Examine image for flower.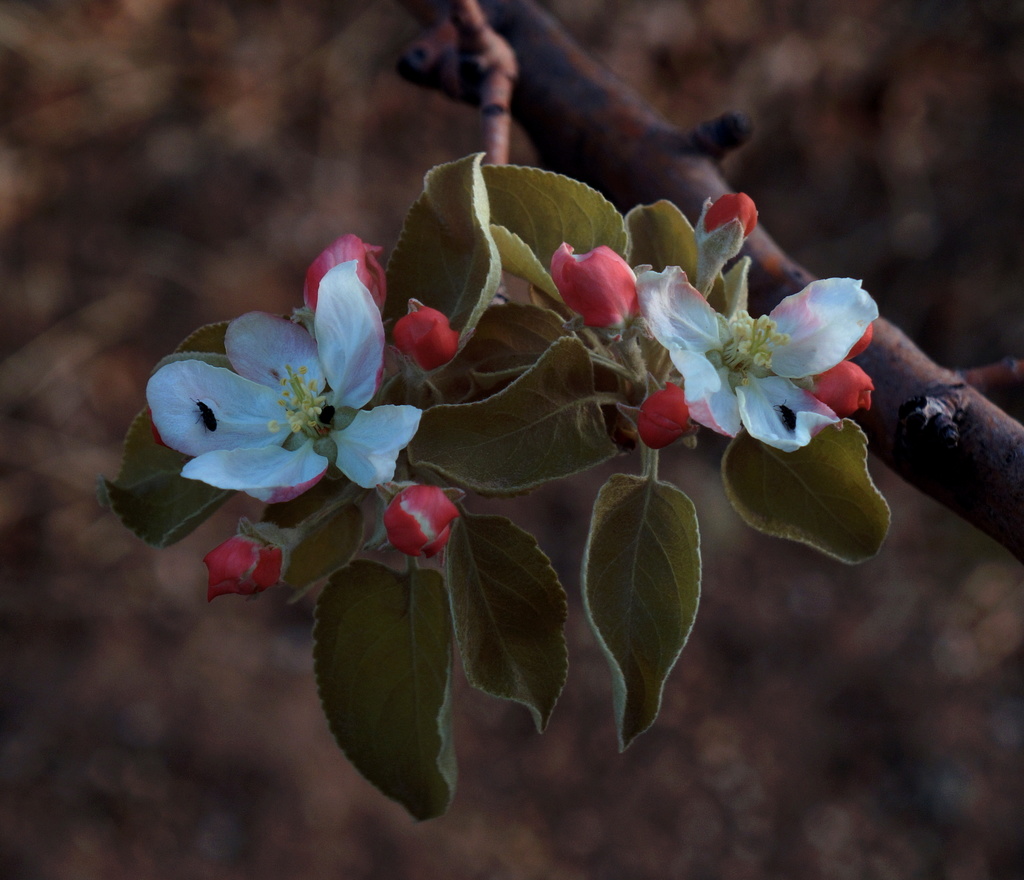
Examination result: 574 216 865 469.
